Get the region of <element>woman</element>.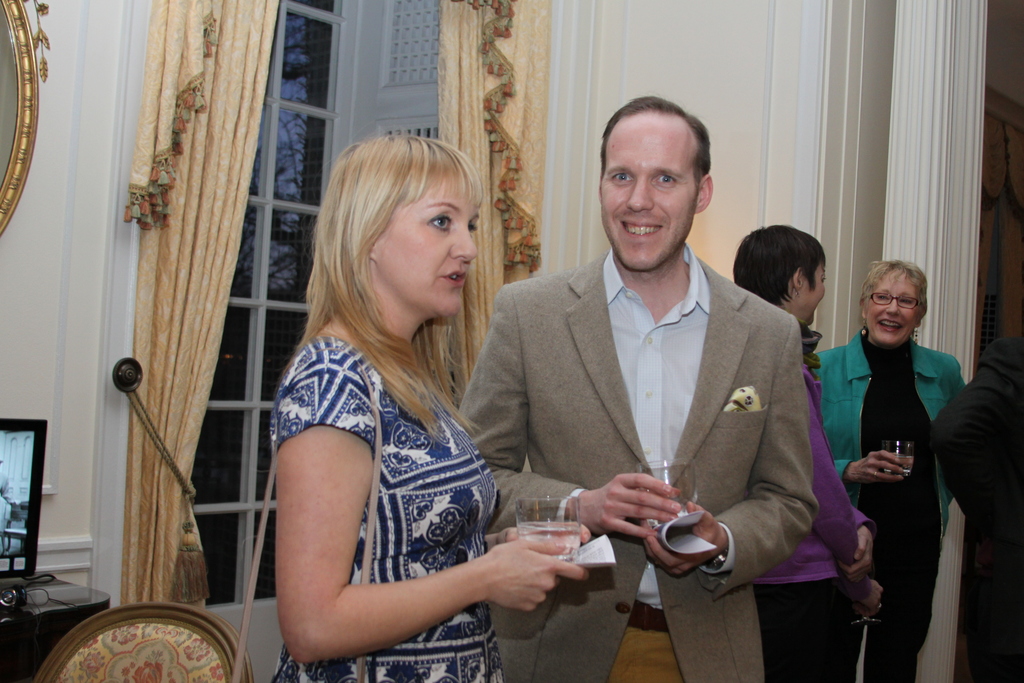
{"left": 726, "top": 219, "right": 886, "bottom": 682}.
